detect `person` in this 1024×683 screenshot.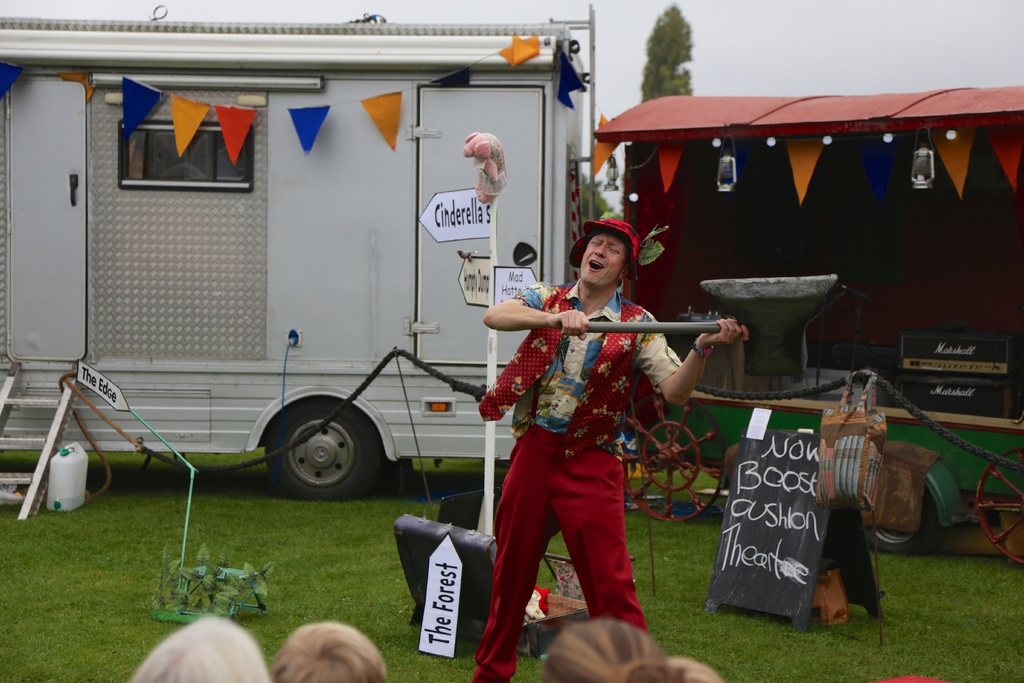
Detection: crop(544, 614, 650, 682).
